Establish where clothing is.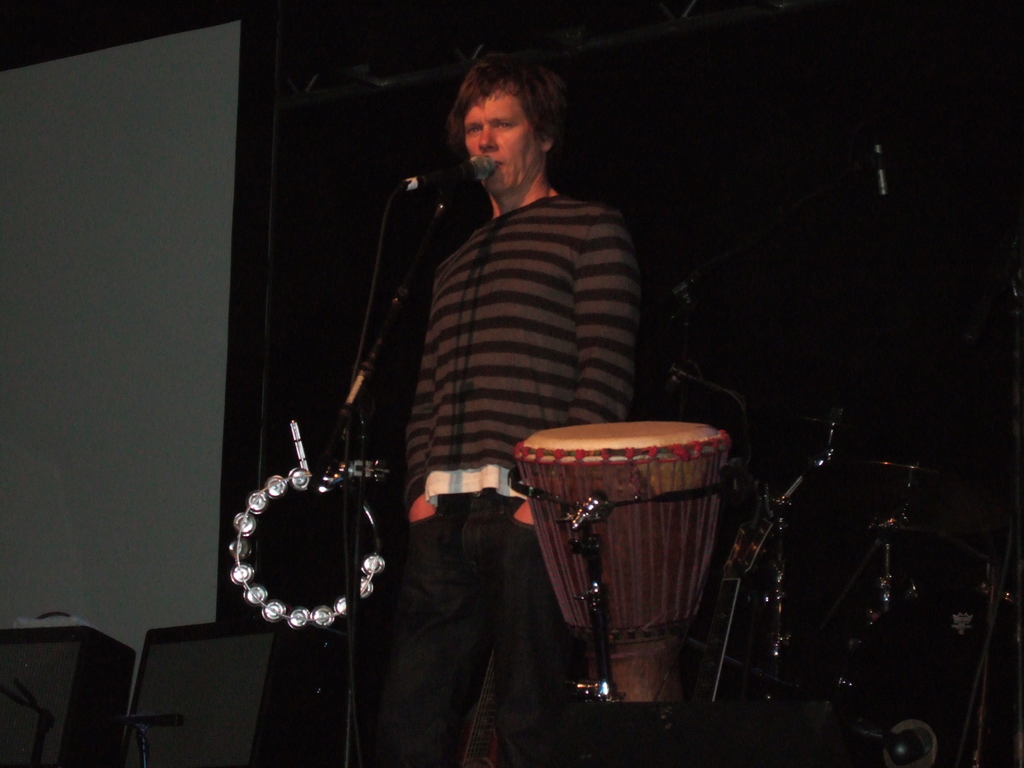
Established at pyautogui.locateOnScreen(403, 193, 641, 498).
